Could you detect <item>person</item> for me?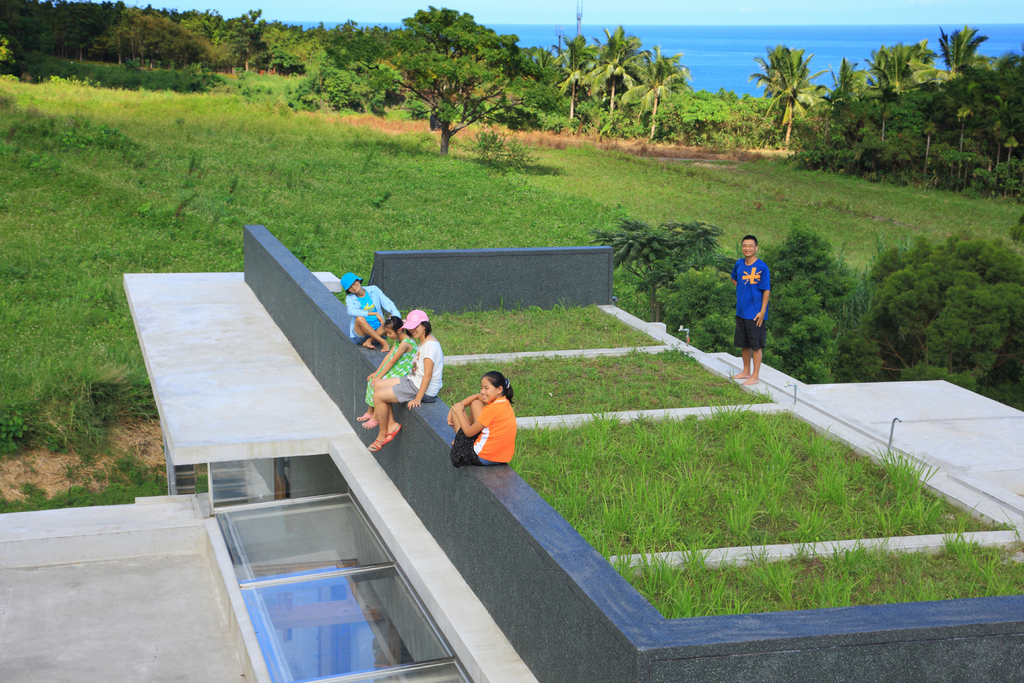
Detection result: <box>726,227,786,384</box>.
